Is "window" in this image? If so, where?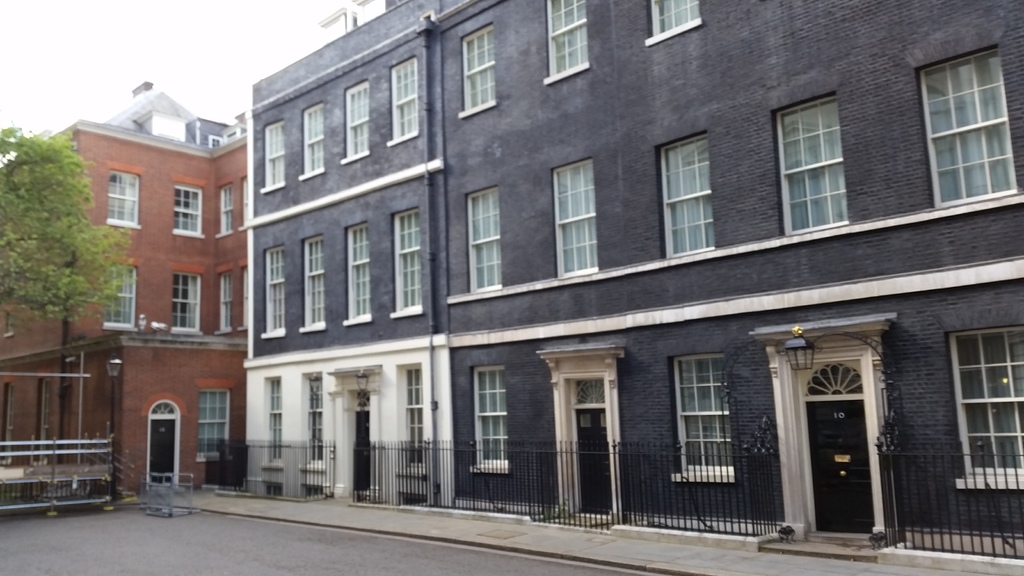
Yes, at pyautogui.locateOnScreen(208, 264, 236, 338).
